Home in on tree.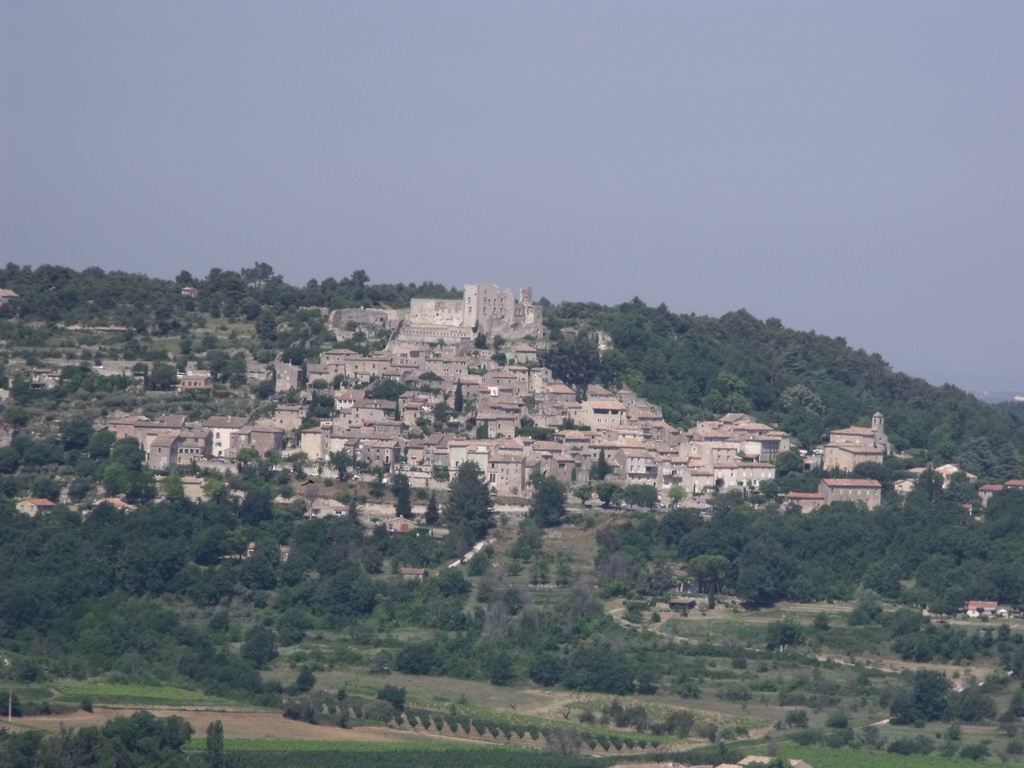
Homed in at [424, 499, 439, 524].
